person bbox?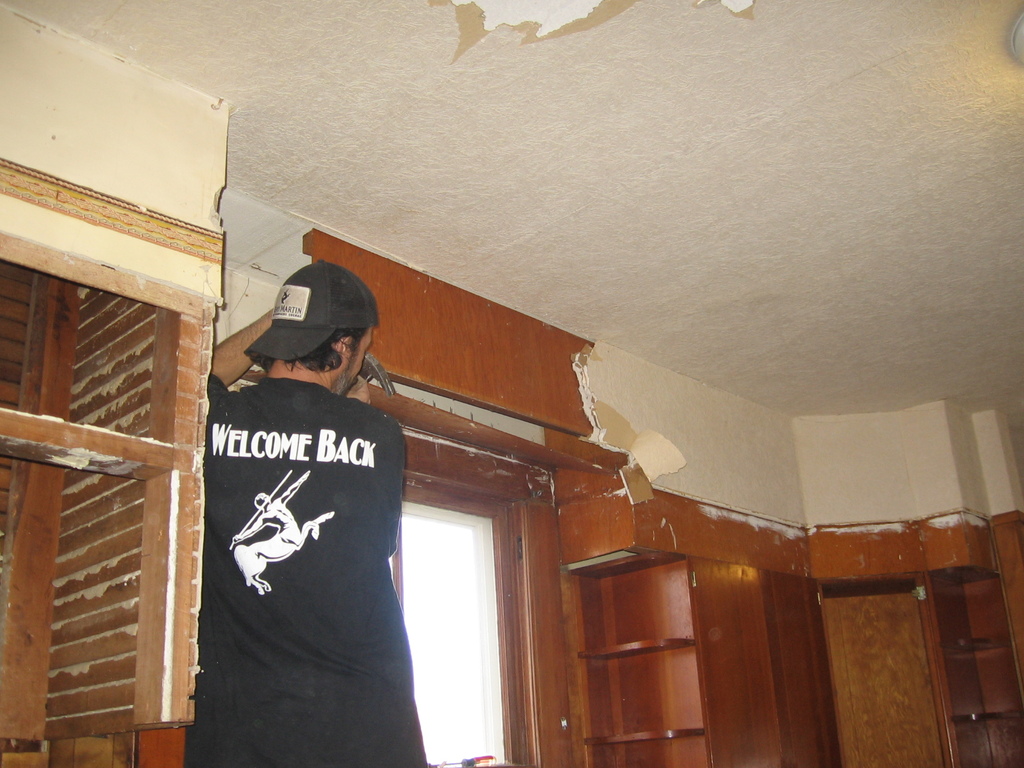
[left=182, top=261, right=422, bottom=767]
